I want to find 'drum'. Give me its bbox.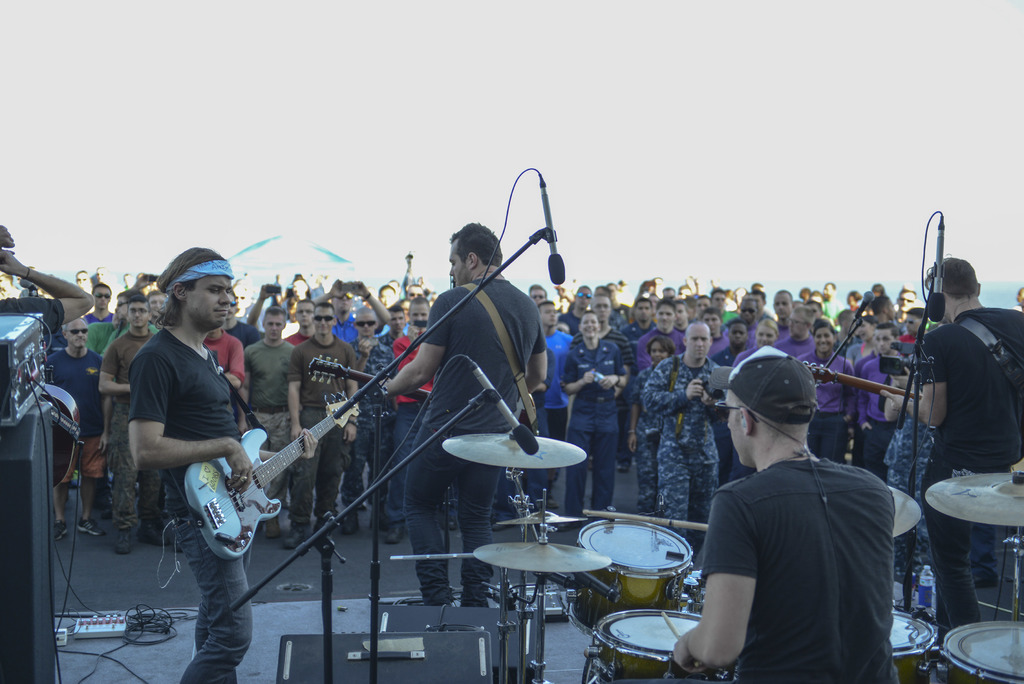
943:620:1023:683.
